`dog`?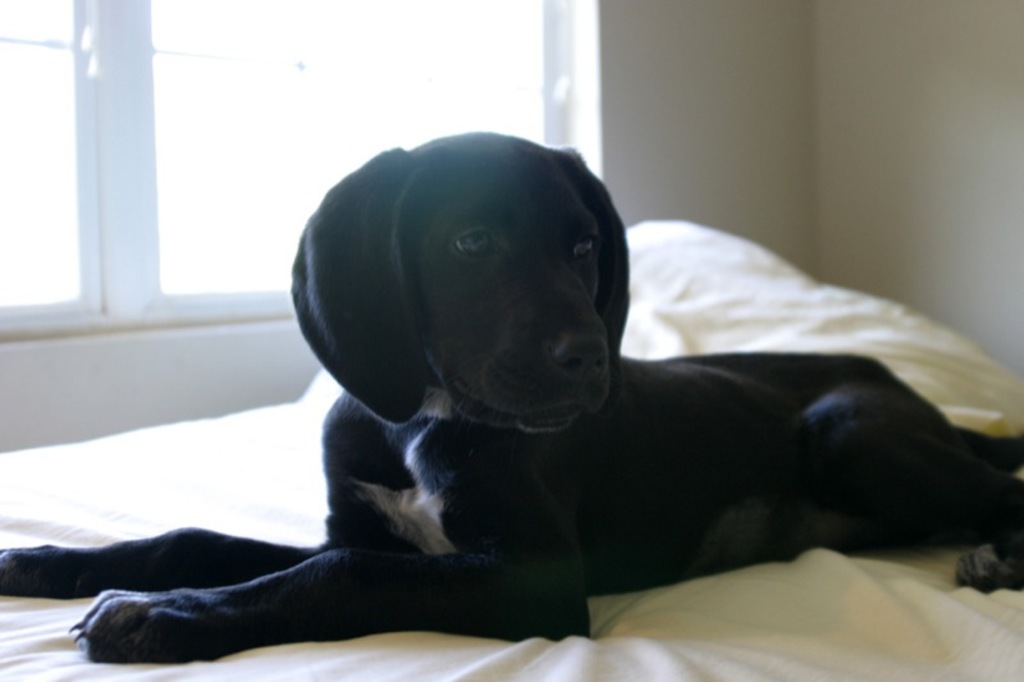
[left=0, top=131, right=1023, bottom=665]
